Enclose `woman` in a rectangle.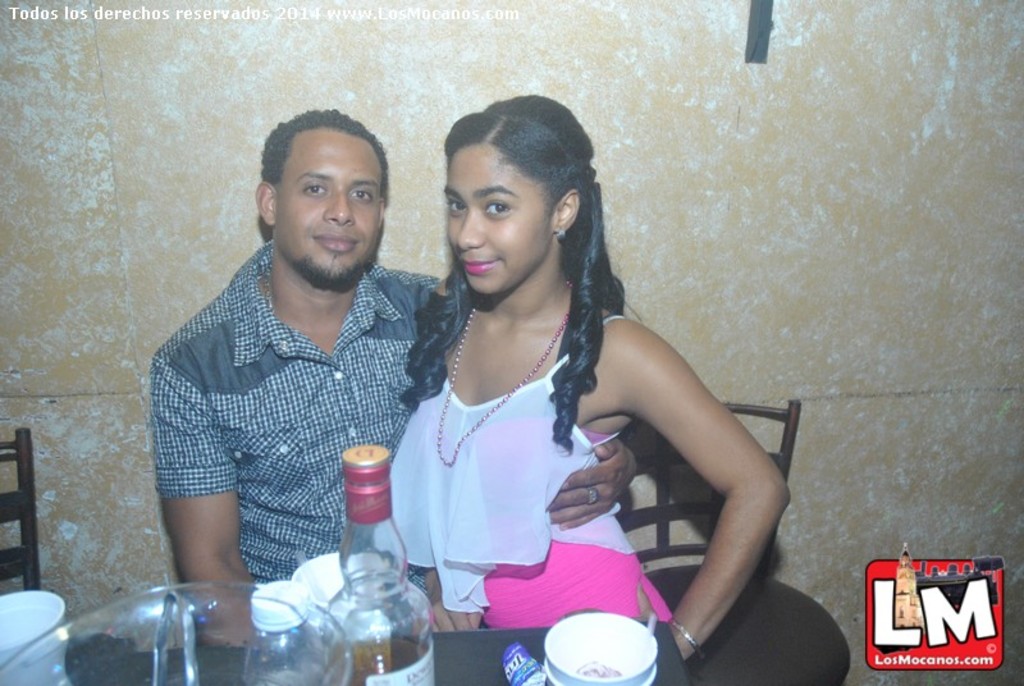
{"left": 364, "top": 86, "right": 813, "bottom": 667}.
